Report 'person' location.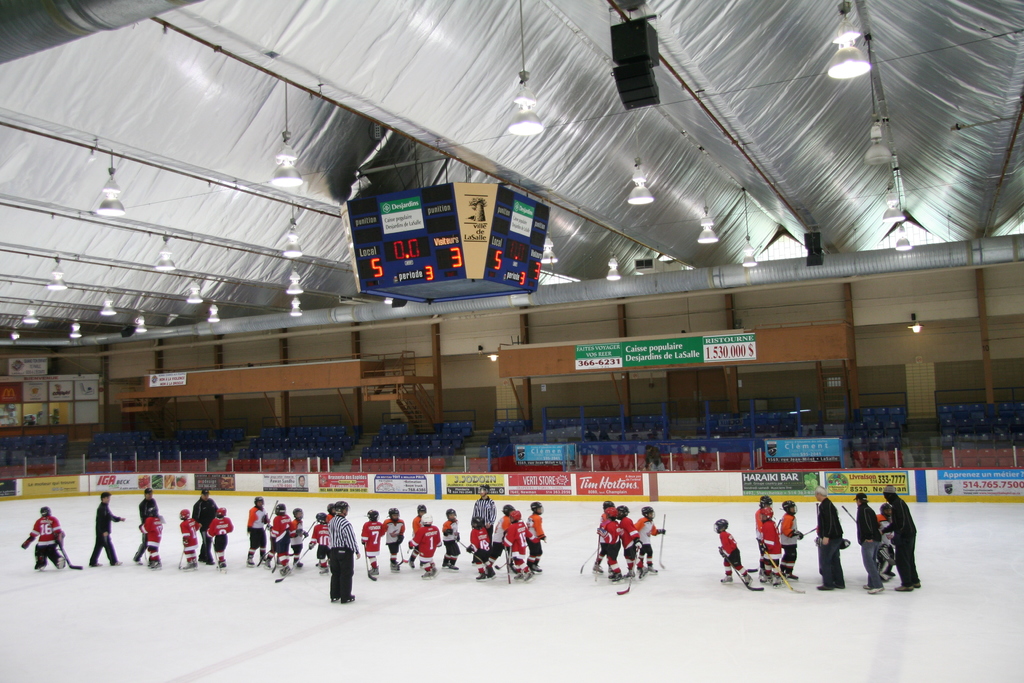
Report: 601:506:623:572.
